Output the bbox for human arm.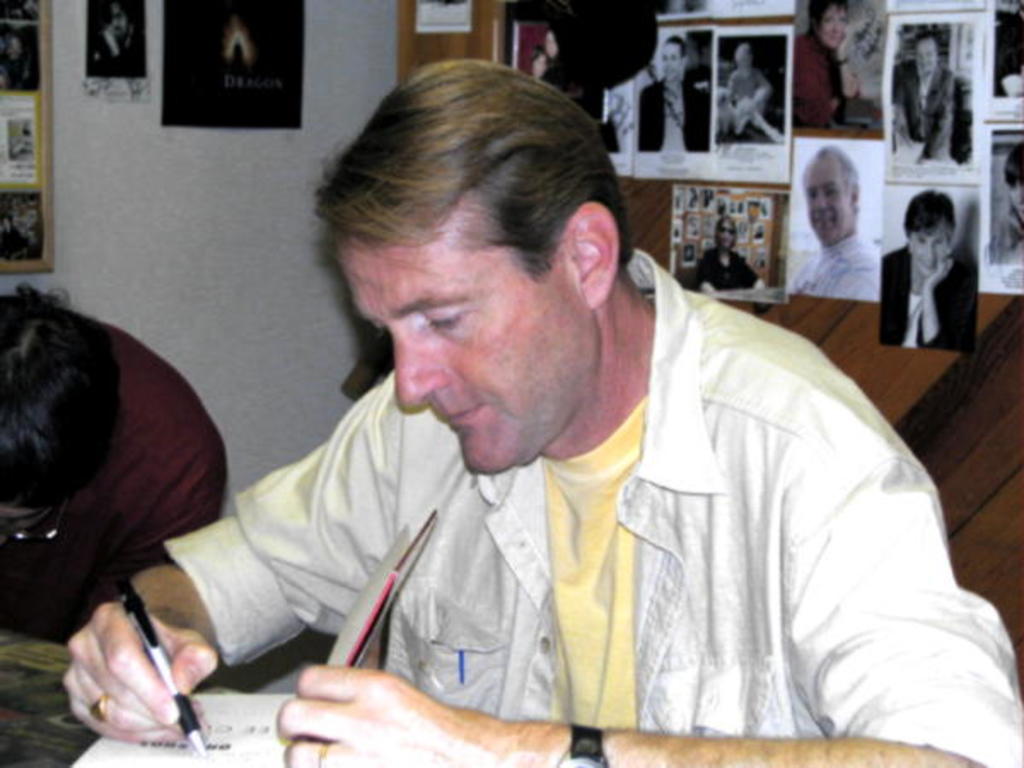
left=290, top=480, right=1022, bottom=766.
